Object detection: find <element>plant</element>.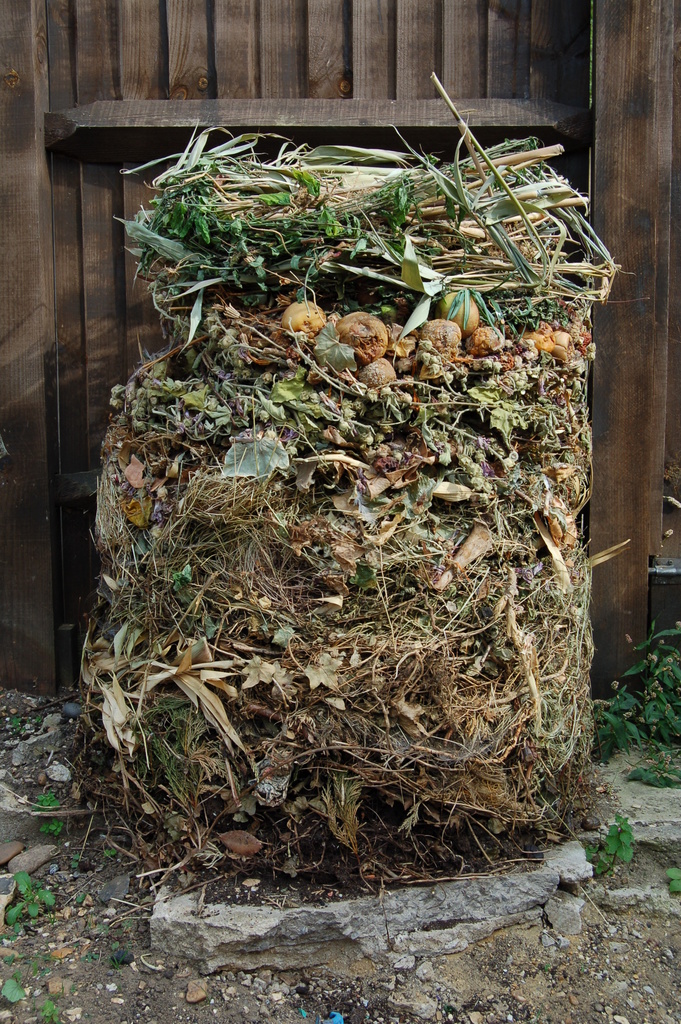
112,933,140,966.
